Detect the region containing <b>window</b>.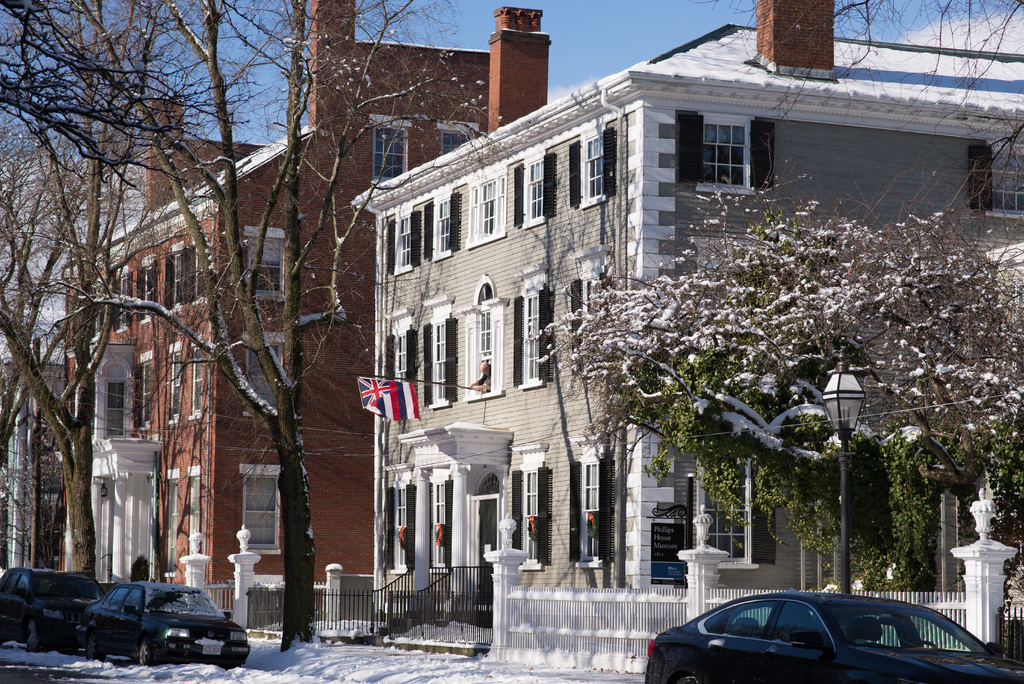
[512, 287, 554, 387].
